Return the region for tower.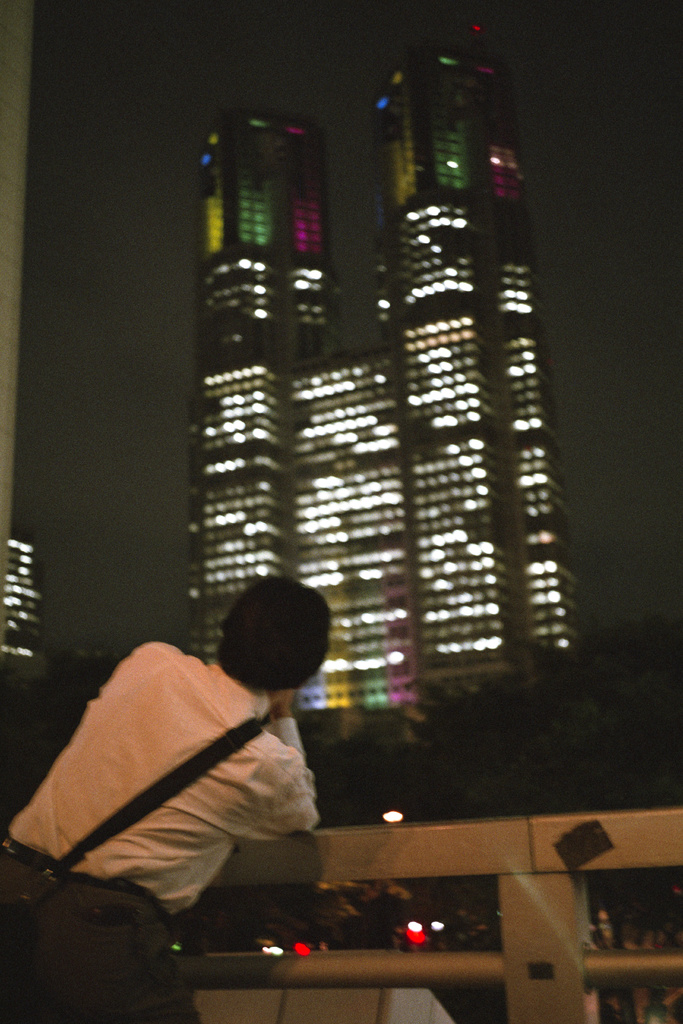
0, 505, 66, 687.
